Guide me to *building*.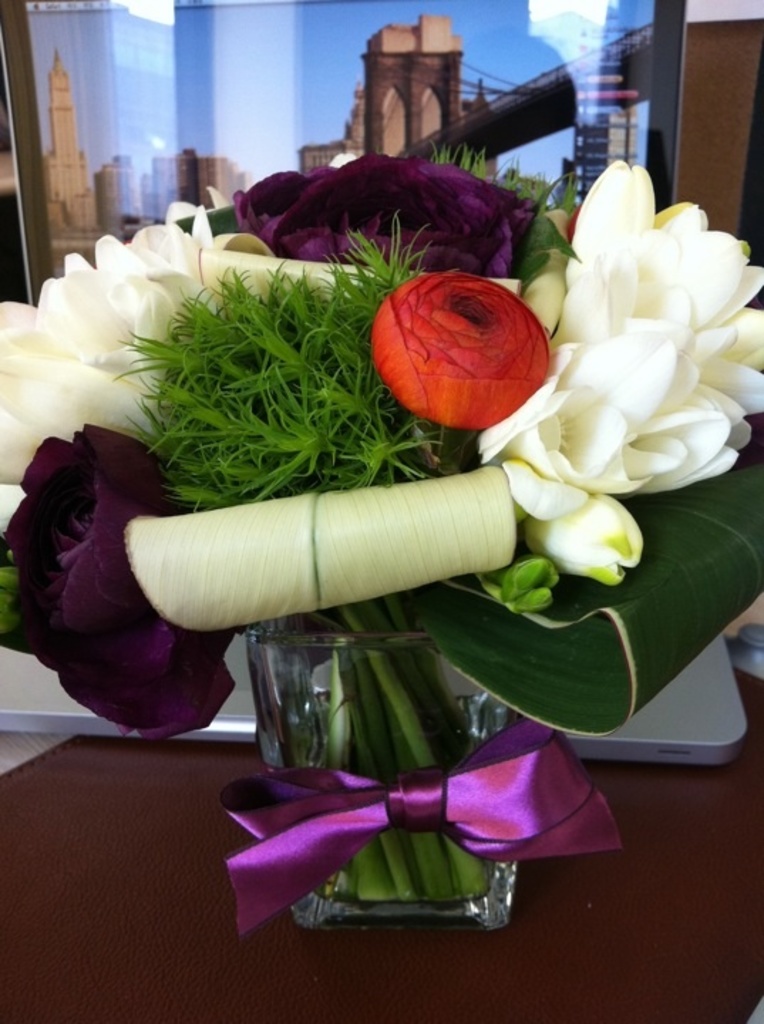
Guidance: pyautogui.locateOnScreen(139, 141, 256, 222).
